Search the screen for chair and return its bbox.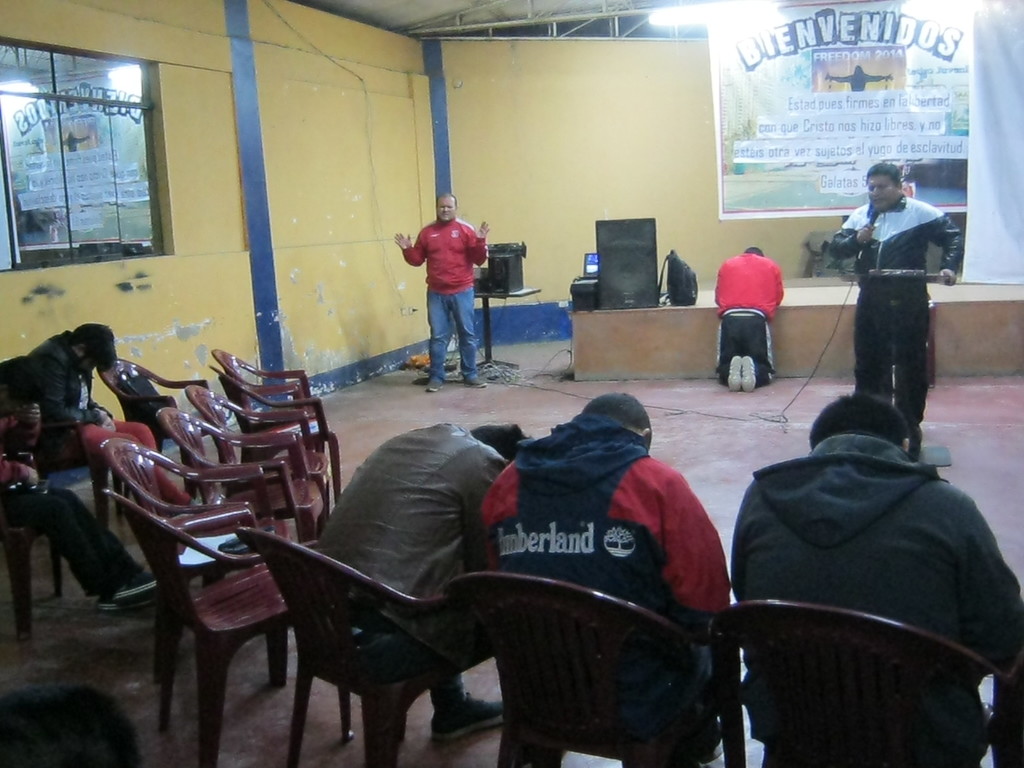
Found: {"x1": 153, "y1": 404, "x2": 333, "y2": 532}.
